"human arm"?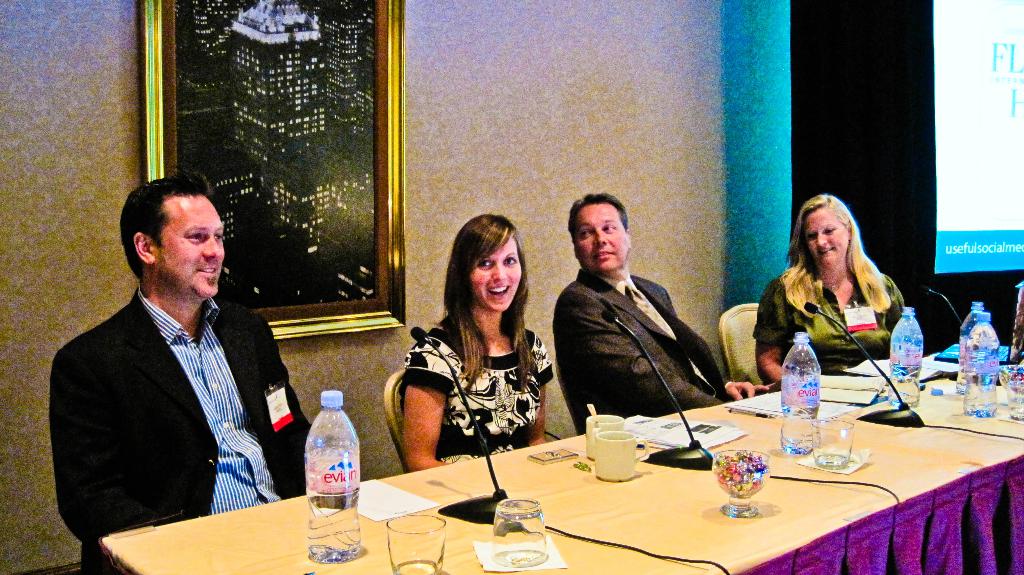
bbox=(876, 273, 937, 353)
